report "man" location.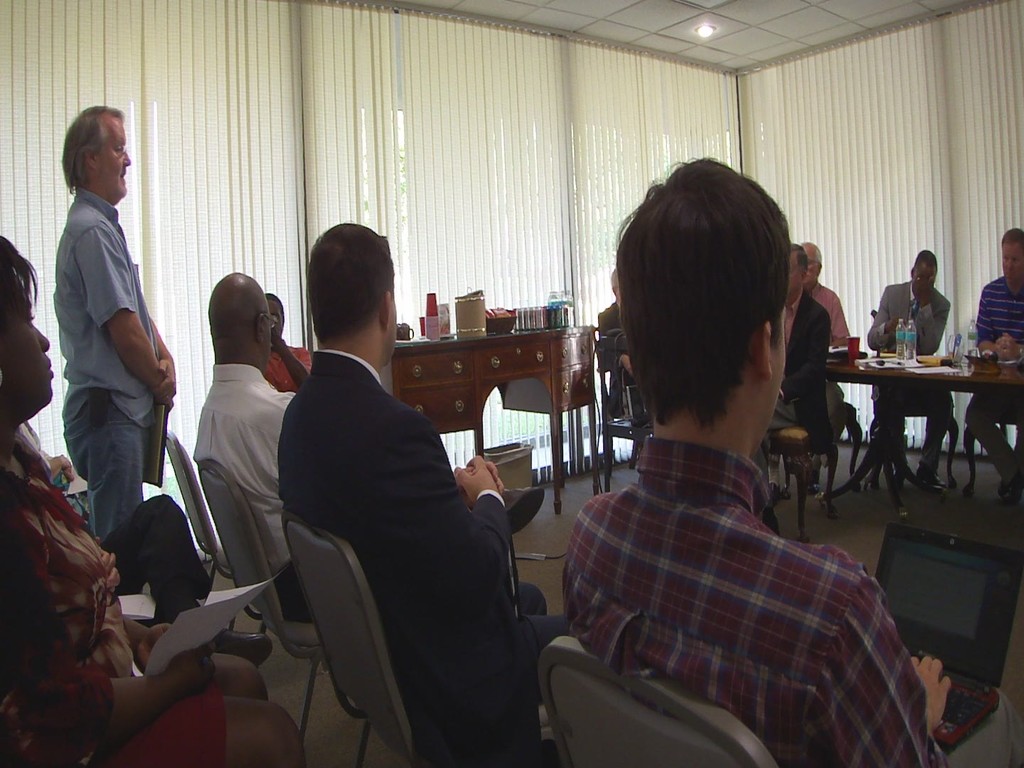
Report: [530, 171, 926, 765].
